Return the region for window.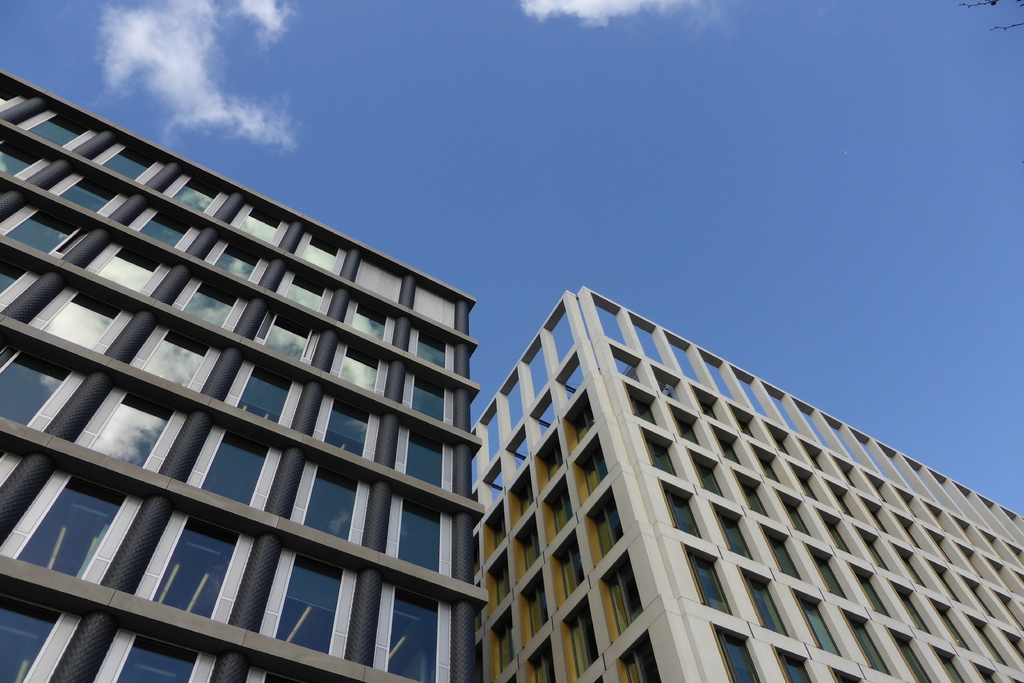
(692,388,725,423).
